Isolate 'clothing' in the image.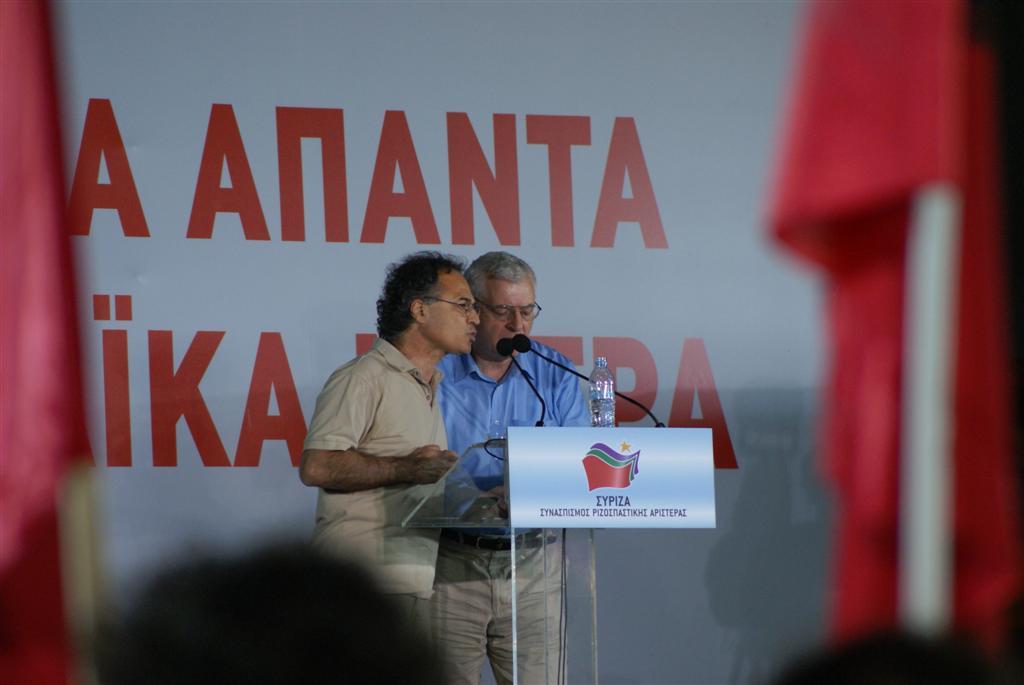
Isolated region: pyautogui.locateOnScreen(429, 358, 576, 684).
